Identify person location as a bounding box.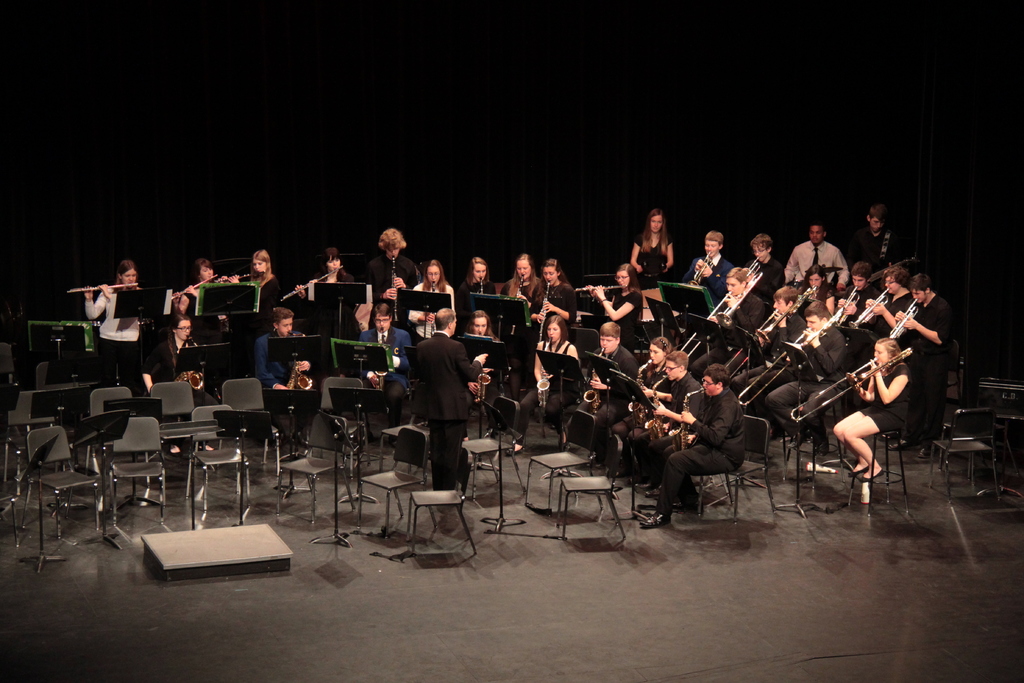
l=404, t=251, r=467, b=343.
